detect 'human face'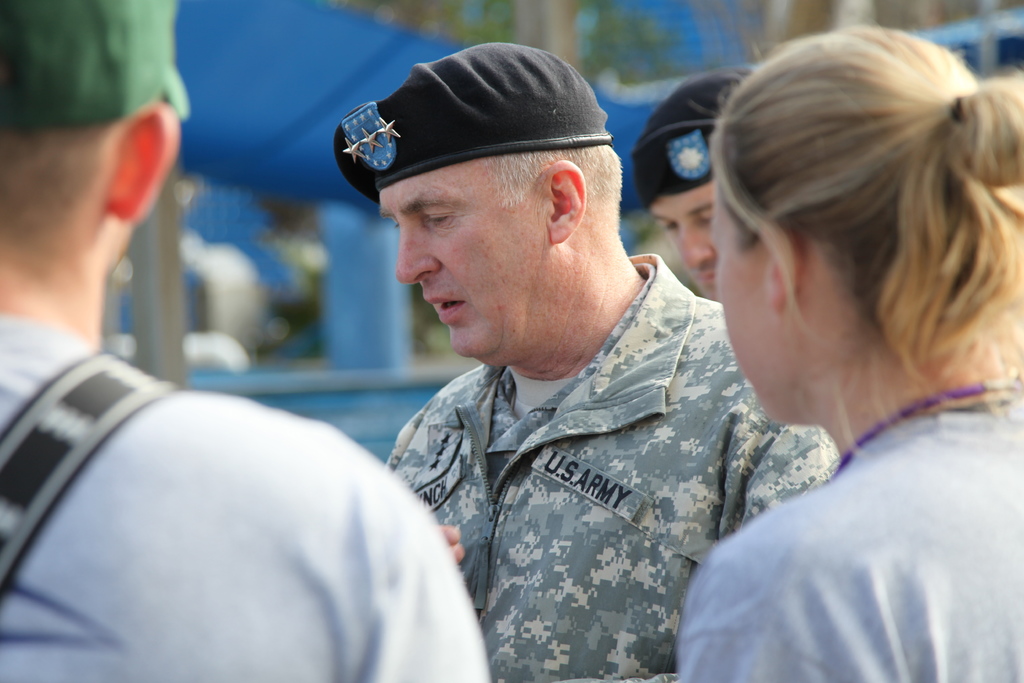
(717,200,790,423)
